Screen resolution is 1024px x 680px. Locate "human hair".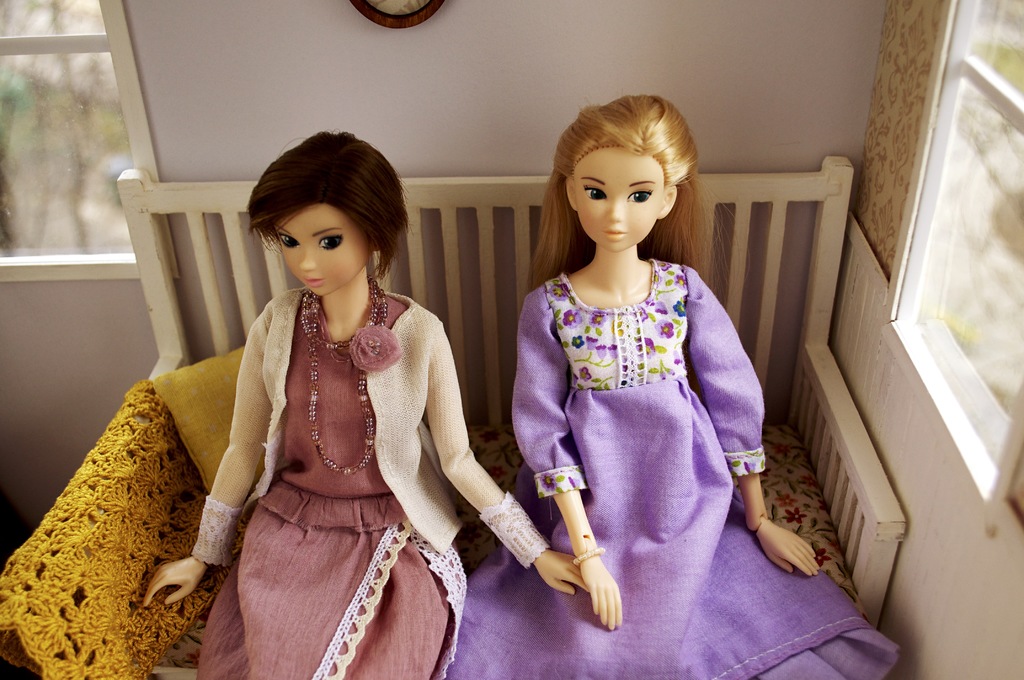
x1=543, y1=94, x2=700, y2=273.
